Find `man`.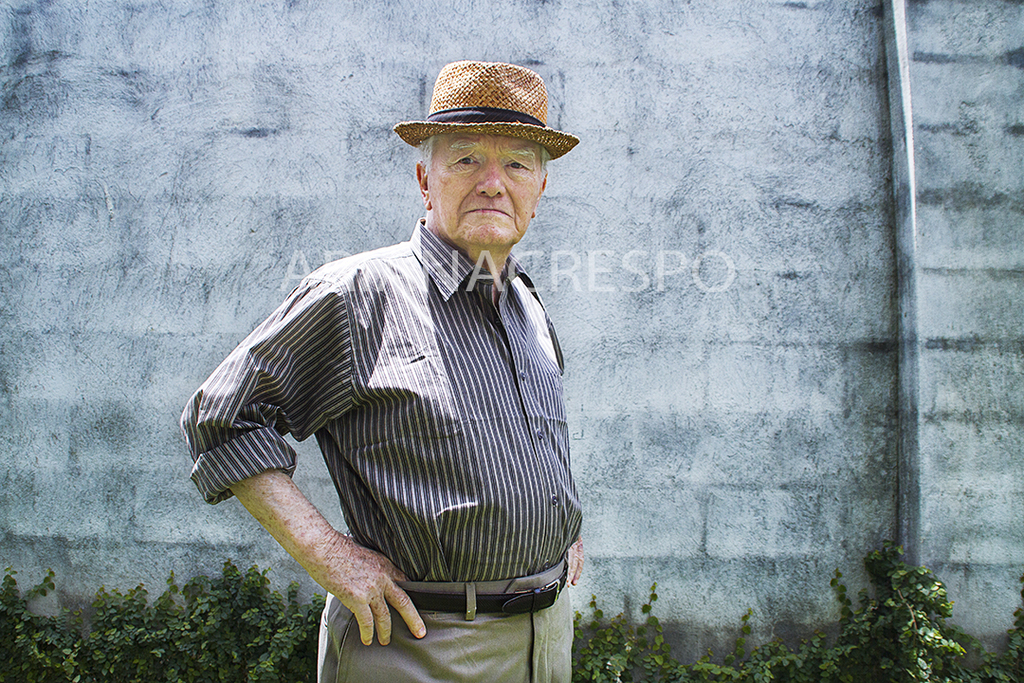
[182, 61, 585, 682].
